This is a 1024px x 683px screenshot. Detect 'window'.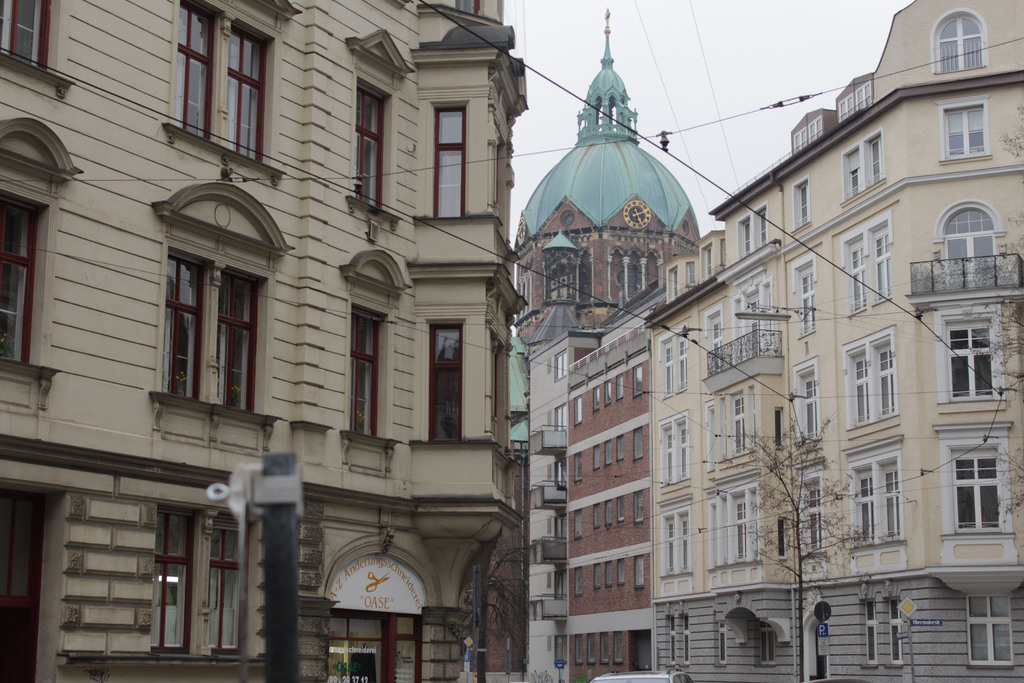
left=793, top=479, right=822, bottom=554.
